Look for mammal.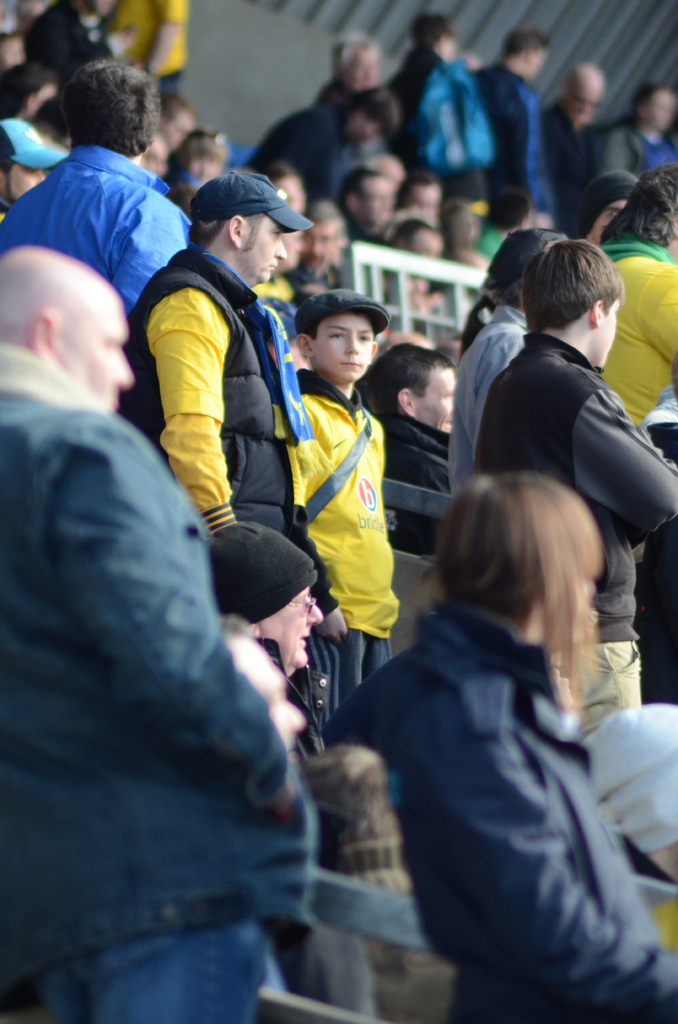
Found: 286 277 401 724.
